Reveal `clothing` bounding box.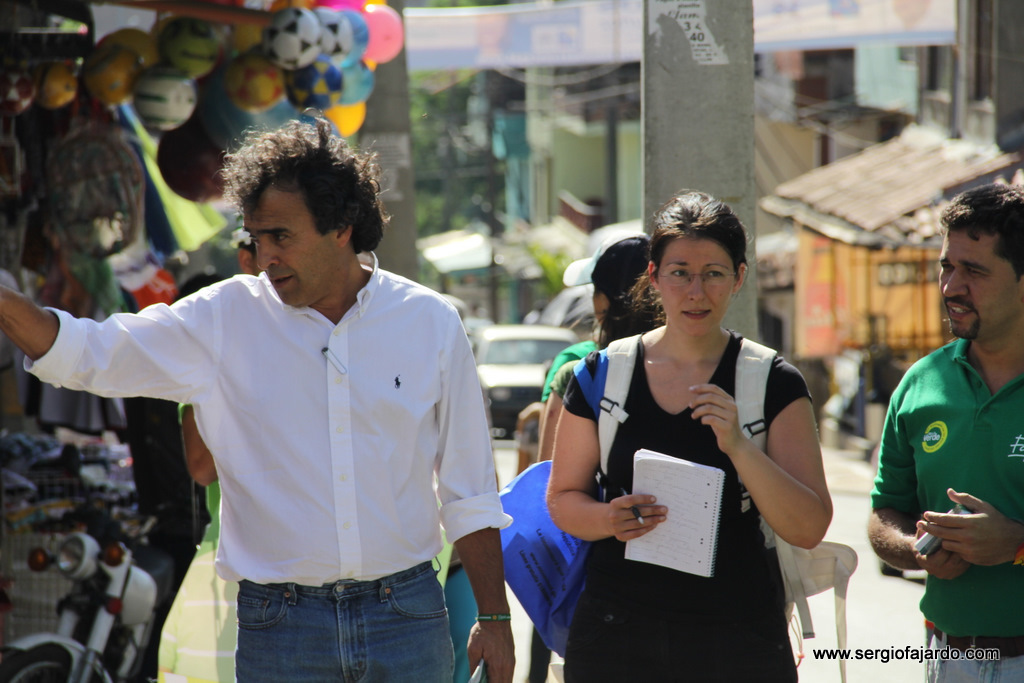
Revealed: 26:273:510:682.
